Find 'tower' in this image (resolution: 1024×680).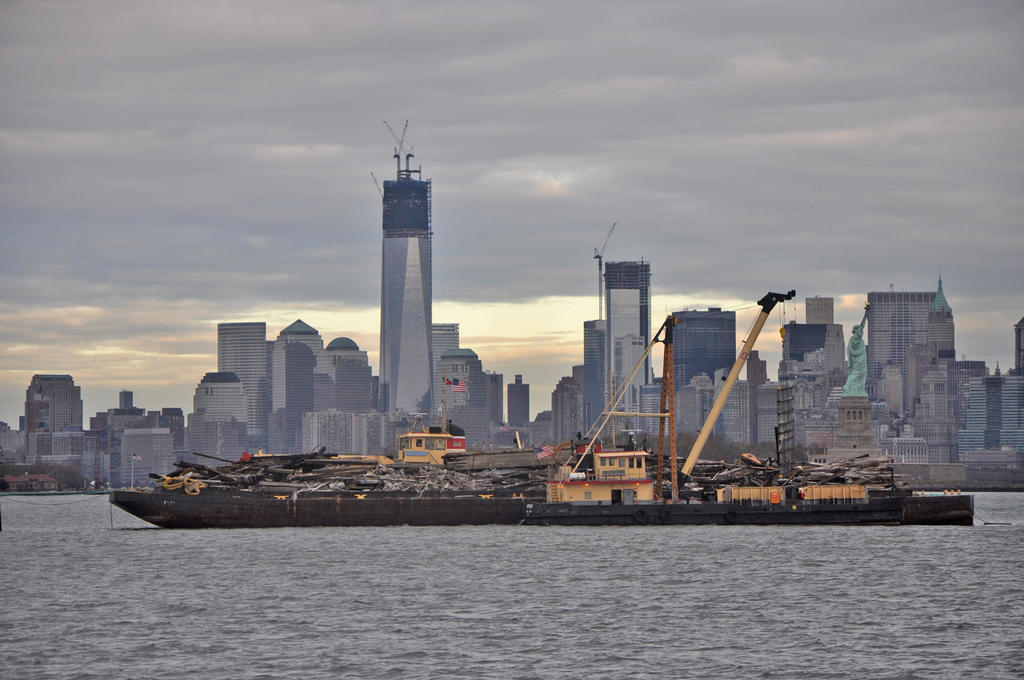
pyautogui.locateOnScreen(997, 364, 1023, 442).
